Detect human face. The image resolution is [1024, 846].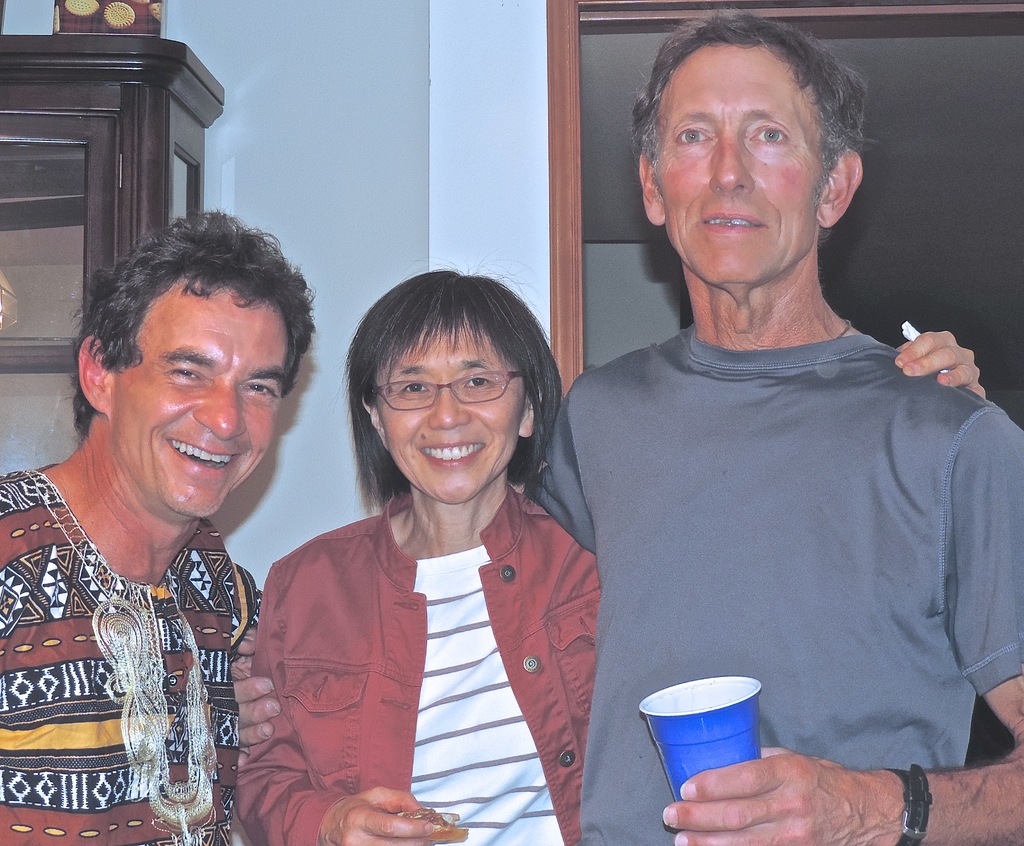
crop(108, 274, 296, 516).
